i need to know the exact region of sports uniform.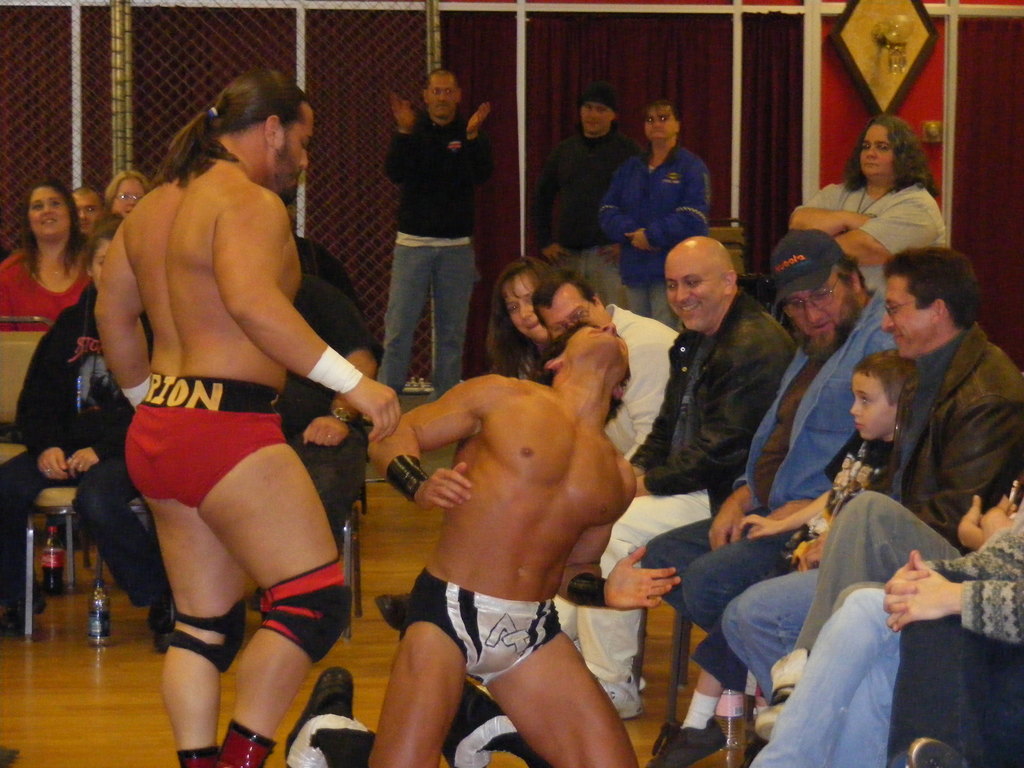
Region: [left=397, top=564, right=562, bottom=696].
